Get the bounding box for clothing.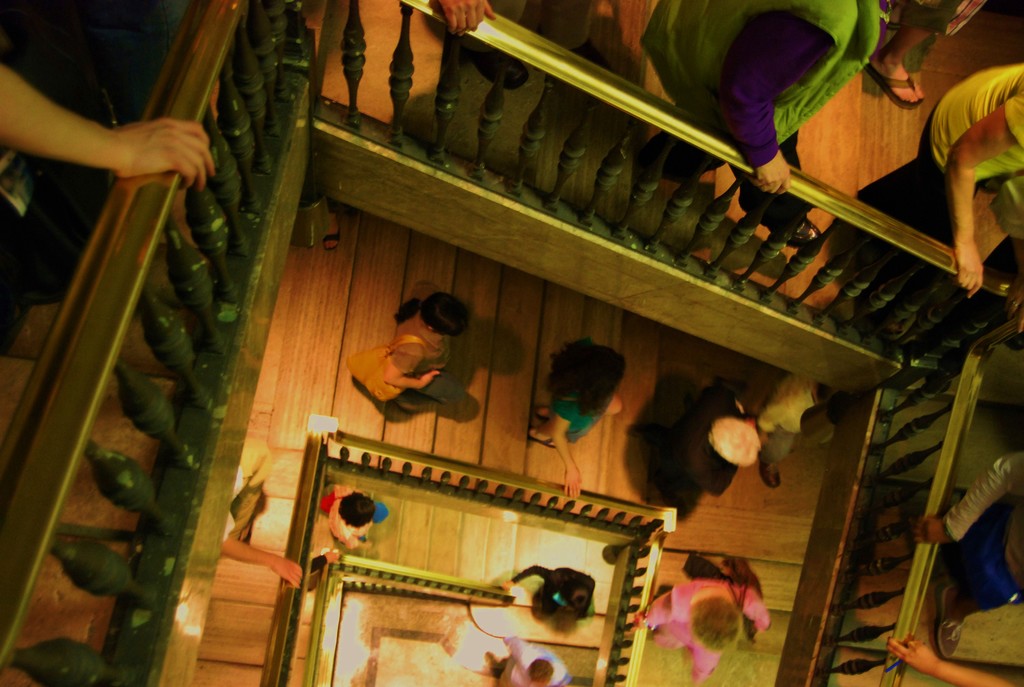
select_region(553, 332, 607, 447).
